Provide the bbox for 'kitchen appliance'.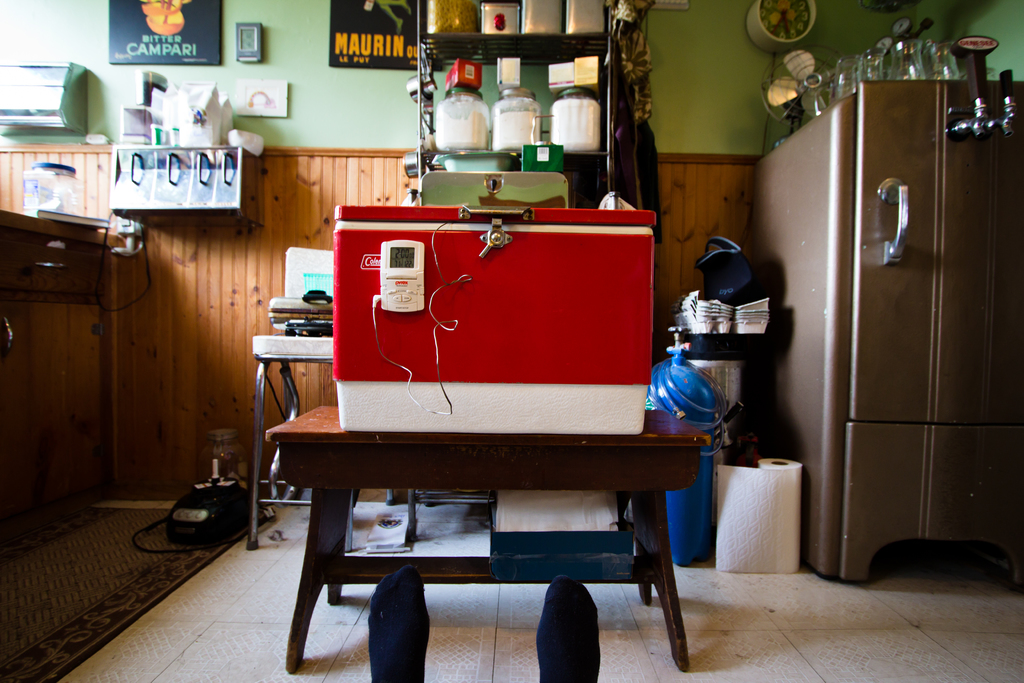
x1=803, y1=37, x2=972, y2=104.
